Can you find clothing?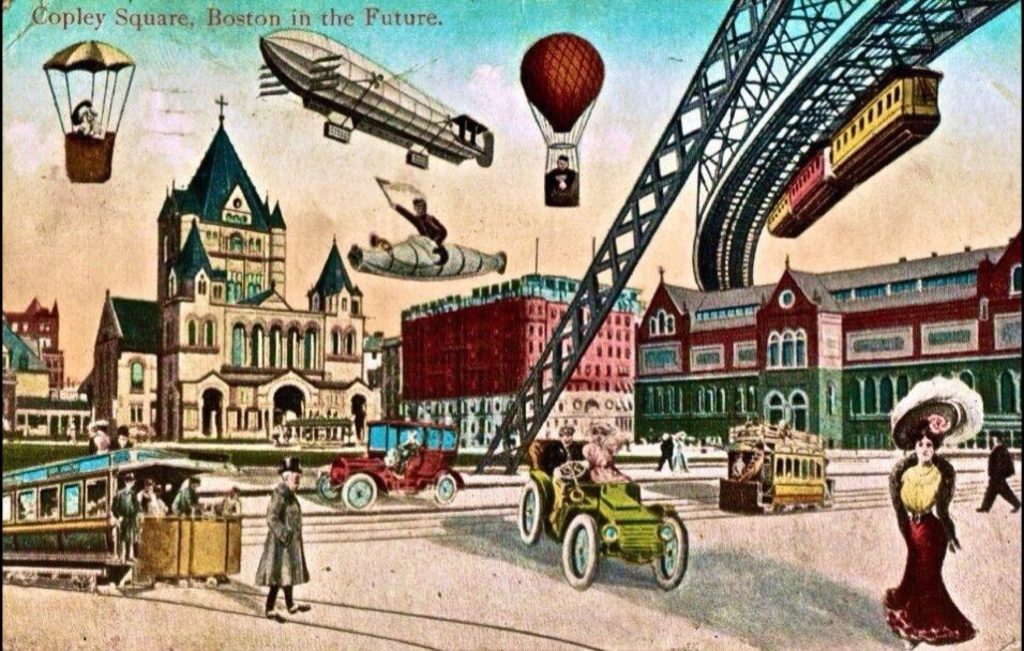
Yes, bounding box: 172 482 199 523.
